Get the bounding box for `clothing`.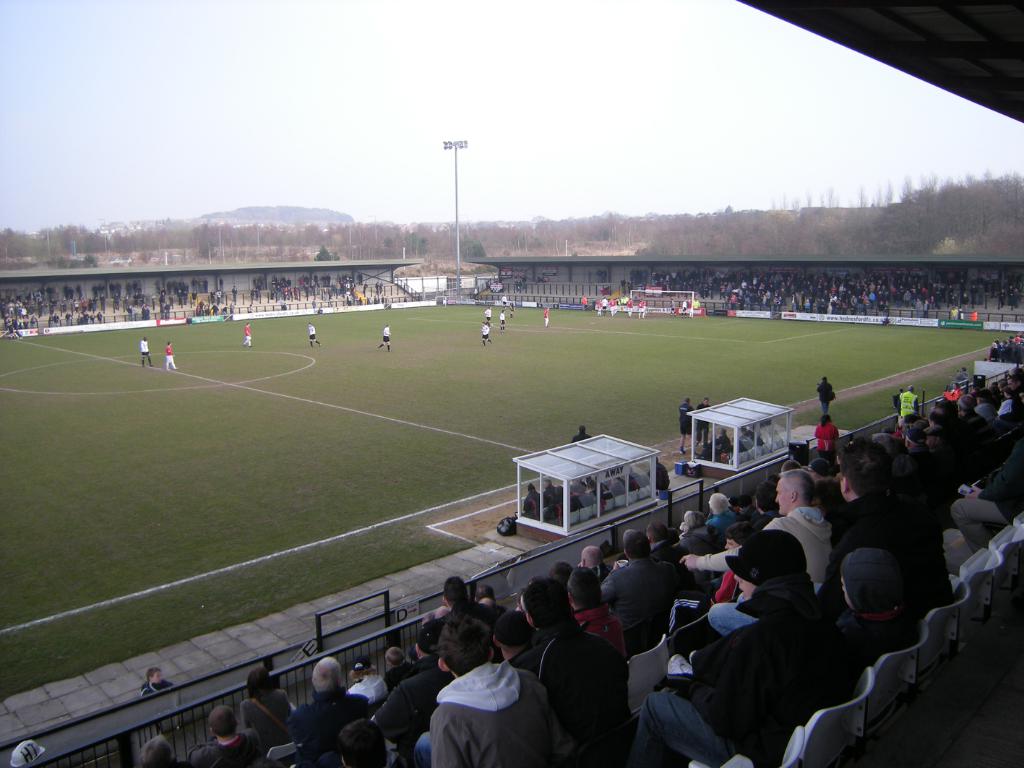
left=544, top=307, right=550, bottom=325.
